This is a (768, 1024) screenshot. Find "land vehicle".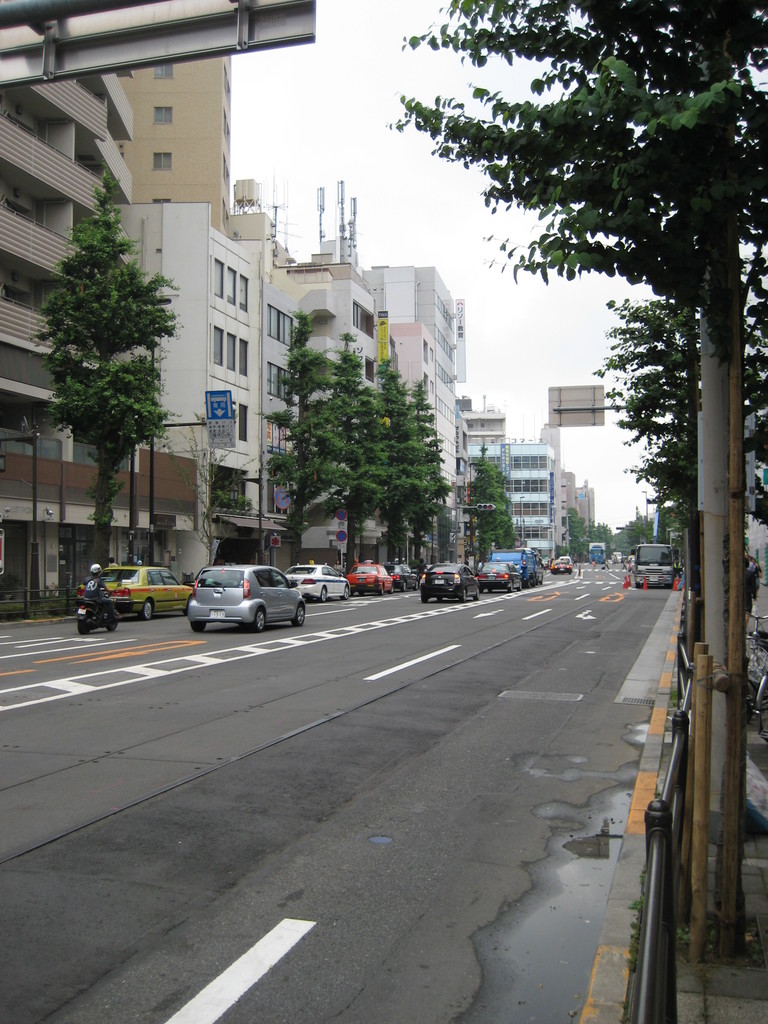
Bounding box: [339, 564, 386, 589].
